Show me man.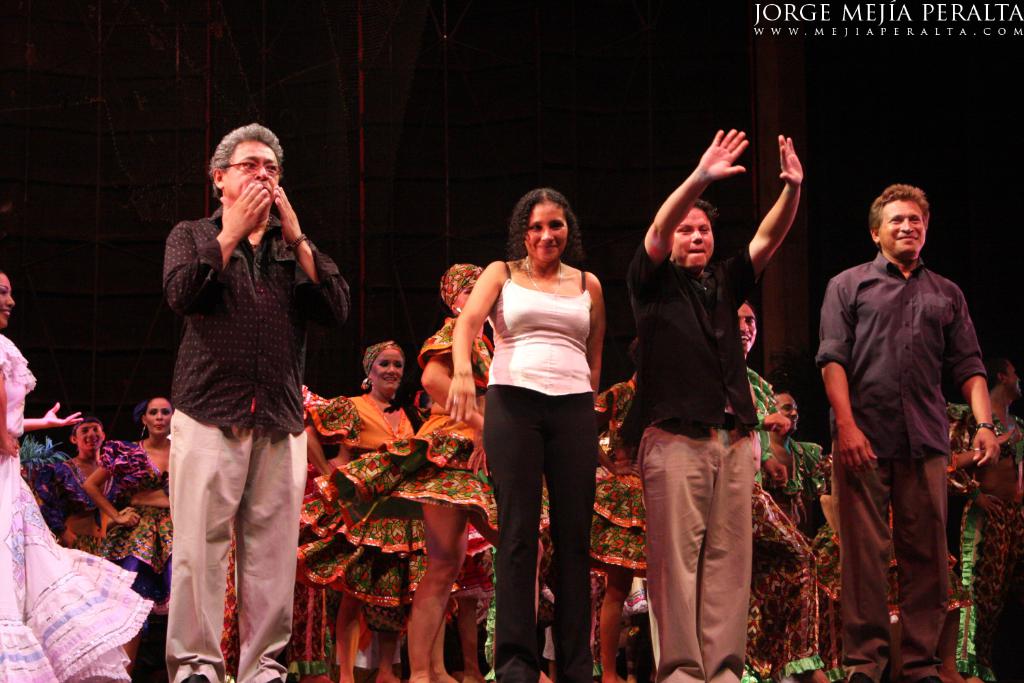
man is here: 162 117 361 682.
